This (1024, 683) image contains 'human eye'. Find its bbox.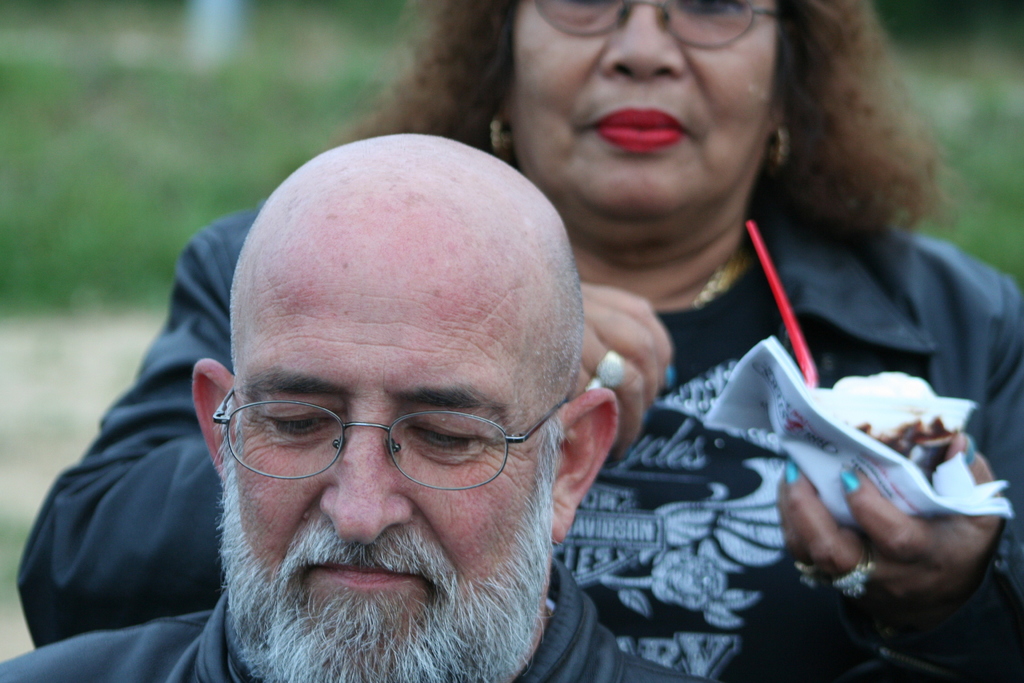
[left=415, top=422, right=477, bottom=457].
